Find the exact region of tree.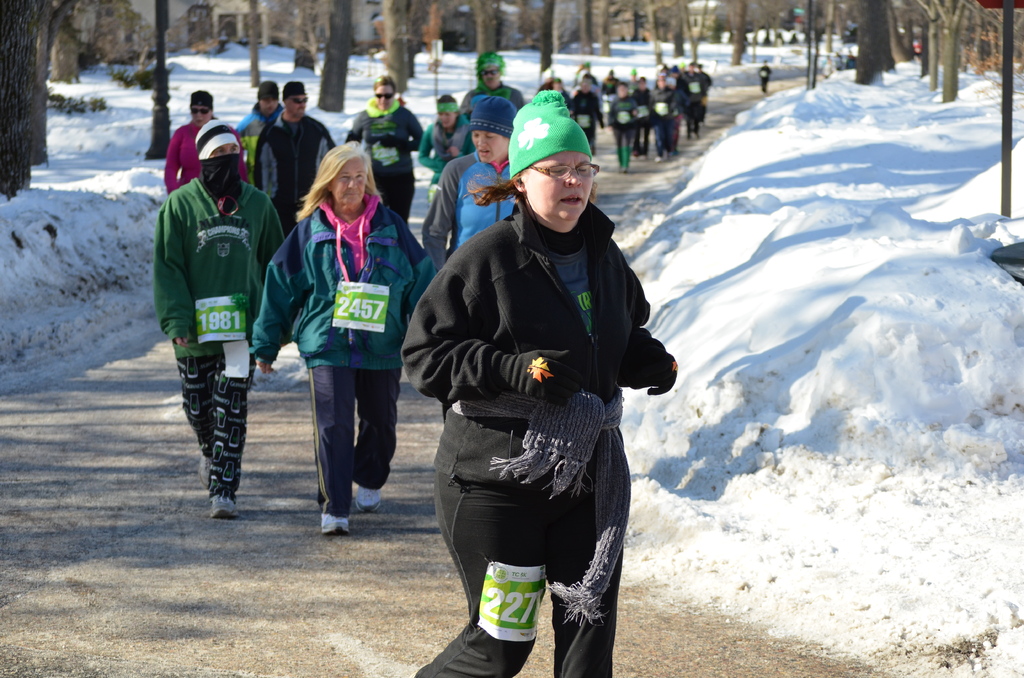
Exact region: pyautogui.locateOnScreen(723, 0, 744, 67).
